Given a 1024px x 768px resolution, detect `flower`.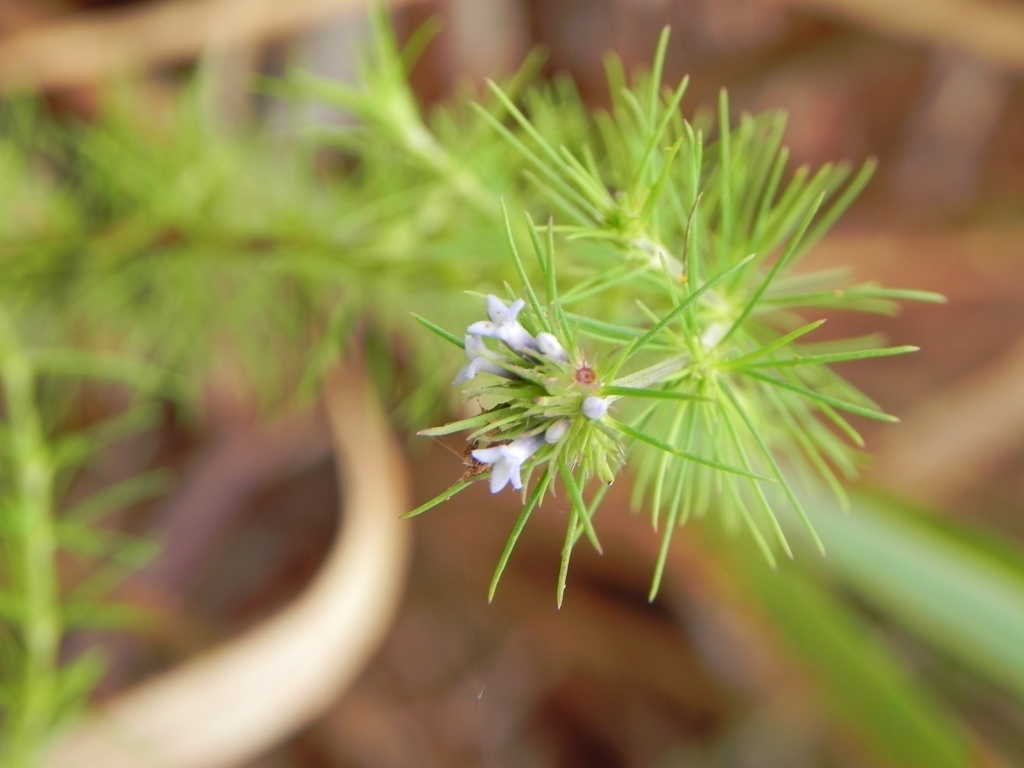
<bbox>536, 327, 568, 362</bbox>.
